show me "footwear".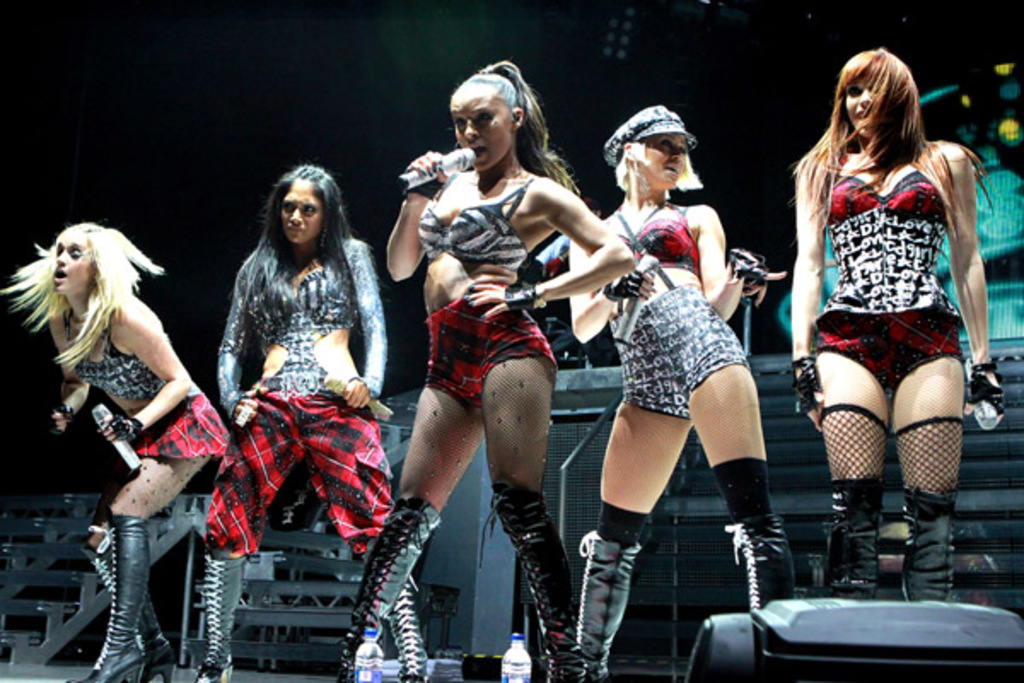
"footwear" is here: crop(188, 550, 249, 681).
